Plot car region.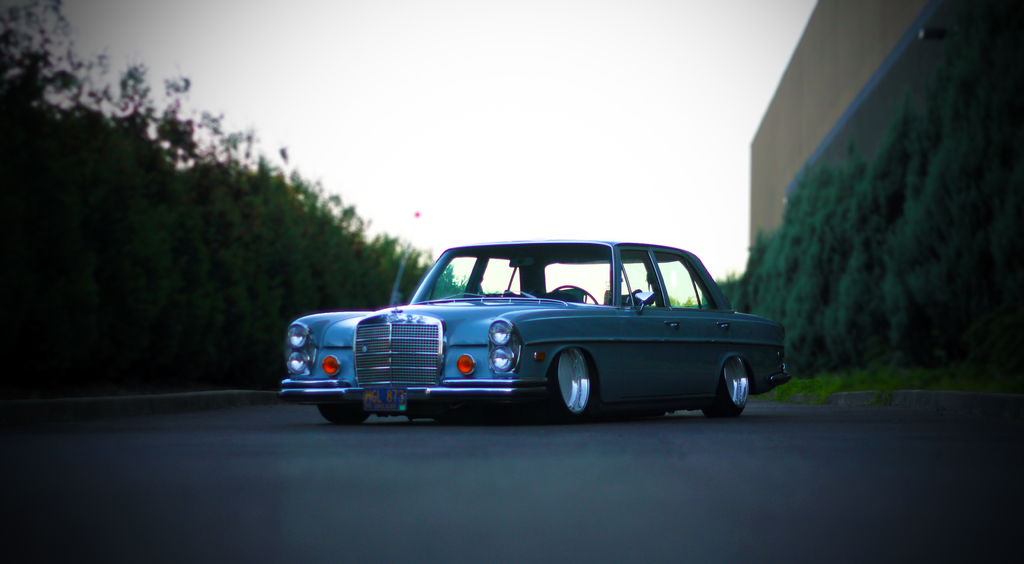
Plotted at [left=278, top=237, right=794, bottom=422].
